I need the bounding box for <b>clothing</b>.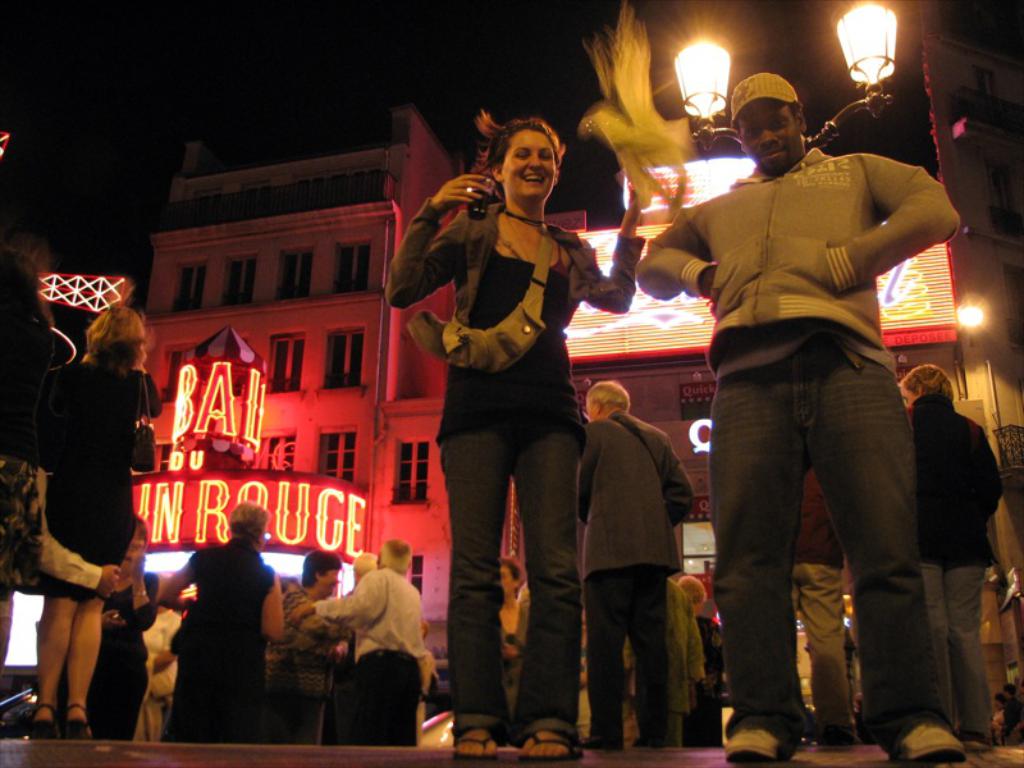
Here it is: (x1=156, y1=534, x2=276, y2=740).
